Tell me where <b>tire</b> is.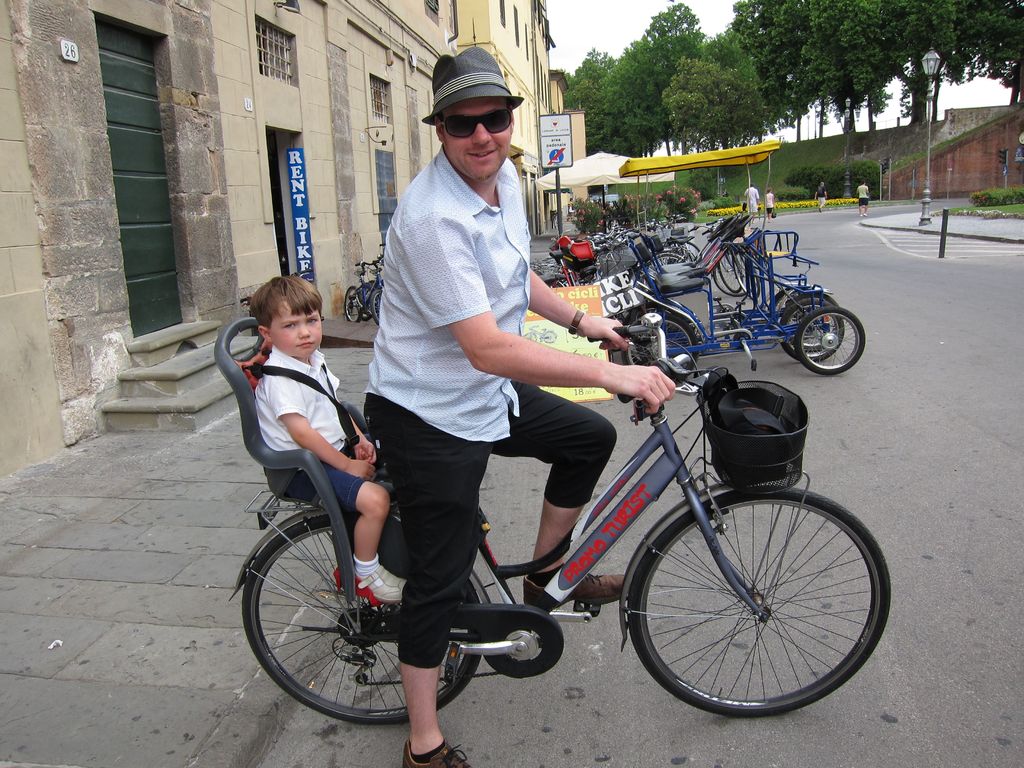
<b>tire</b> is at Rect(344, 287, 364, 324).
